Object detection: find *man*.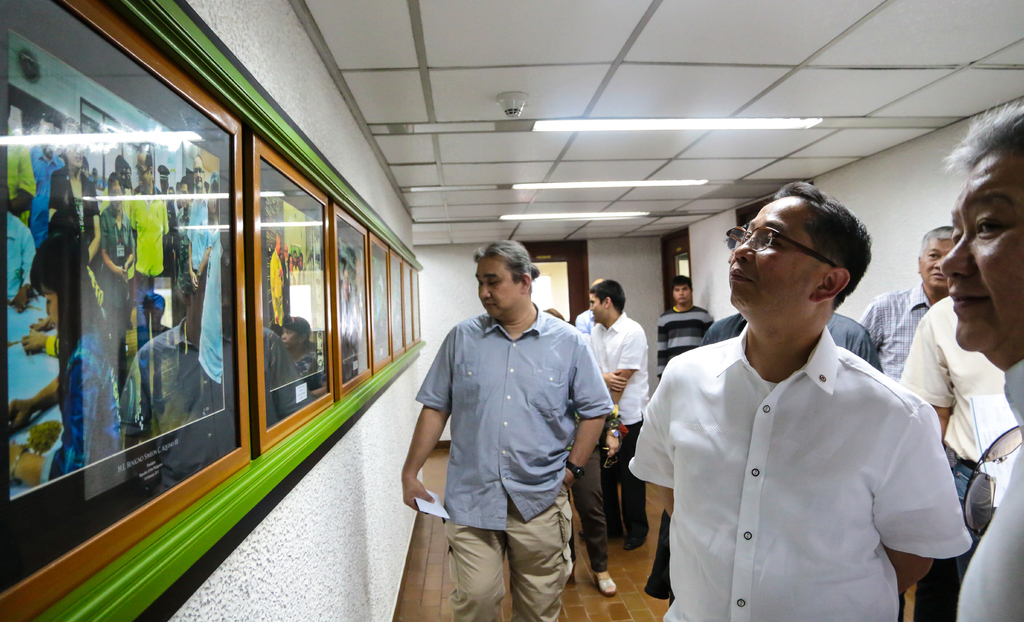
locate(88, 165, 106, 187).
